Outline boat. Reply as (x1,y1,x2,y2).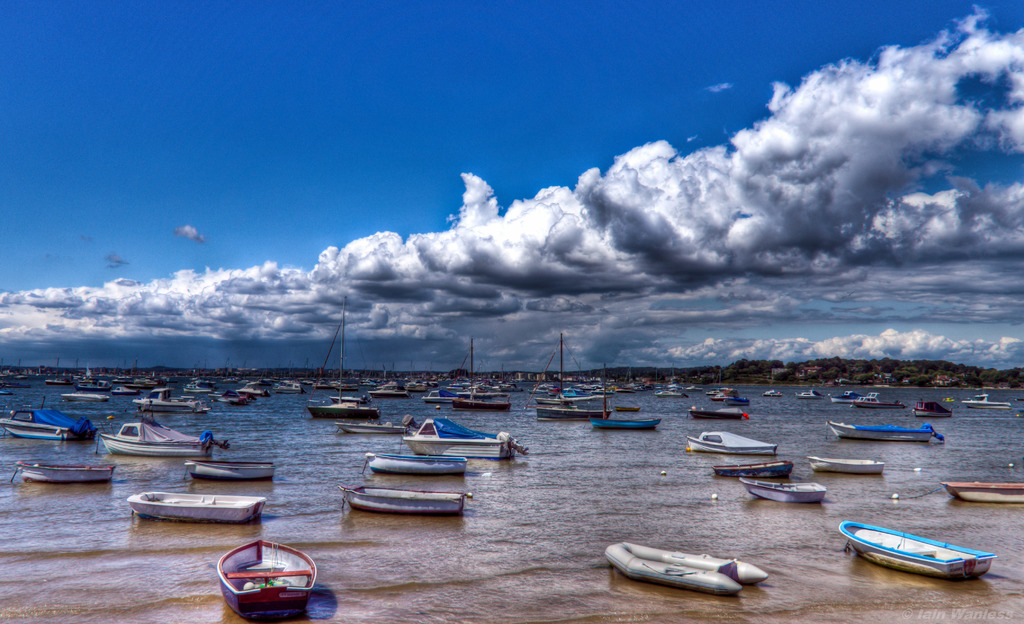
(305,291,381,422).
